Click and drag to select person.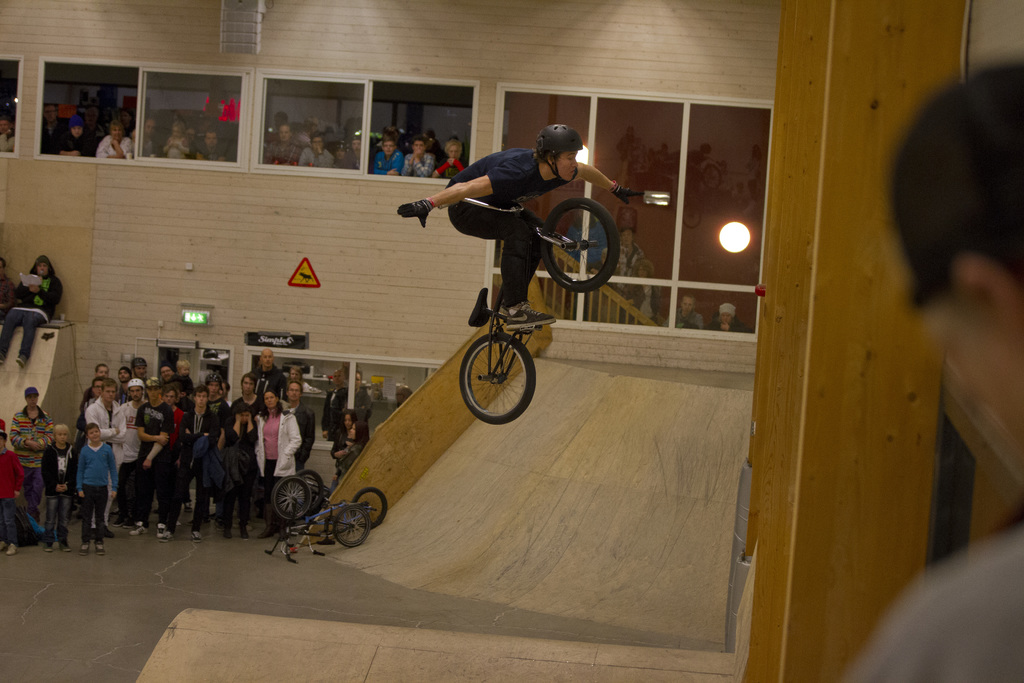
Selection: bbox=(675, 294, 705, 328).
